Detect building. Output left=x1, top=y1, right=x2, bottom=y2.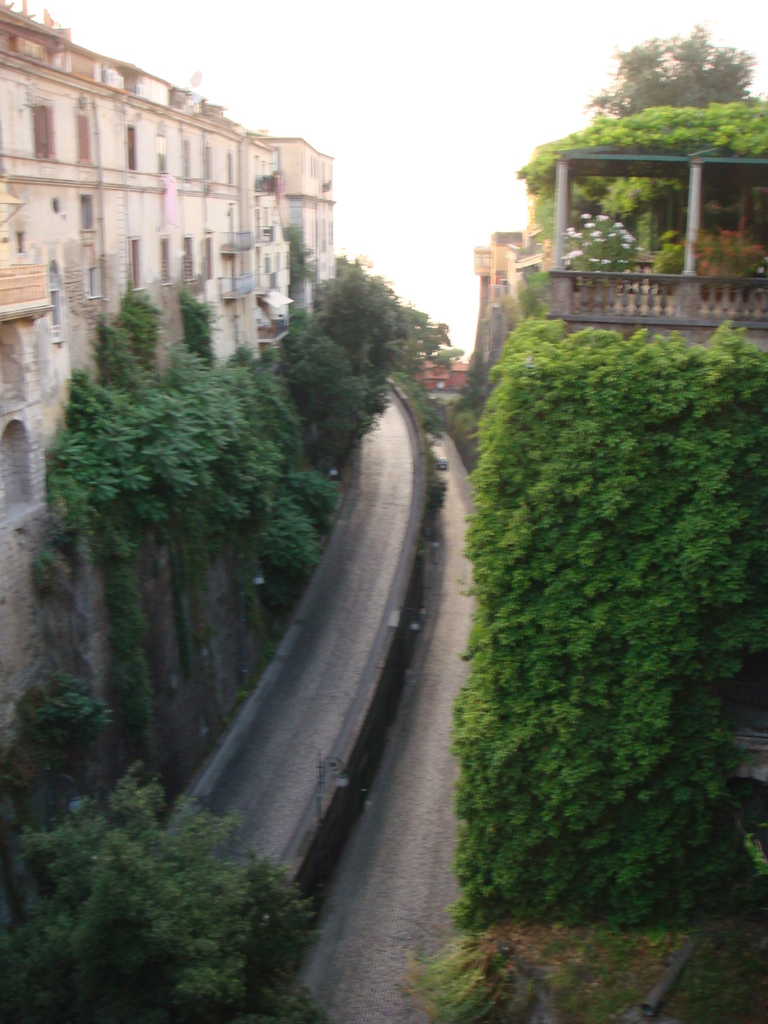
left=0, top=3, right=339, bottom=941.
